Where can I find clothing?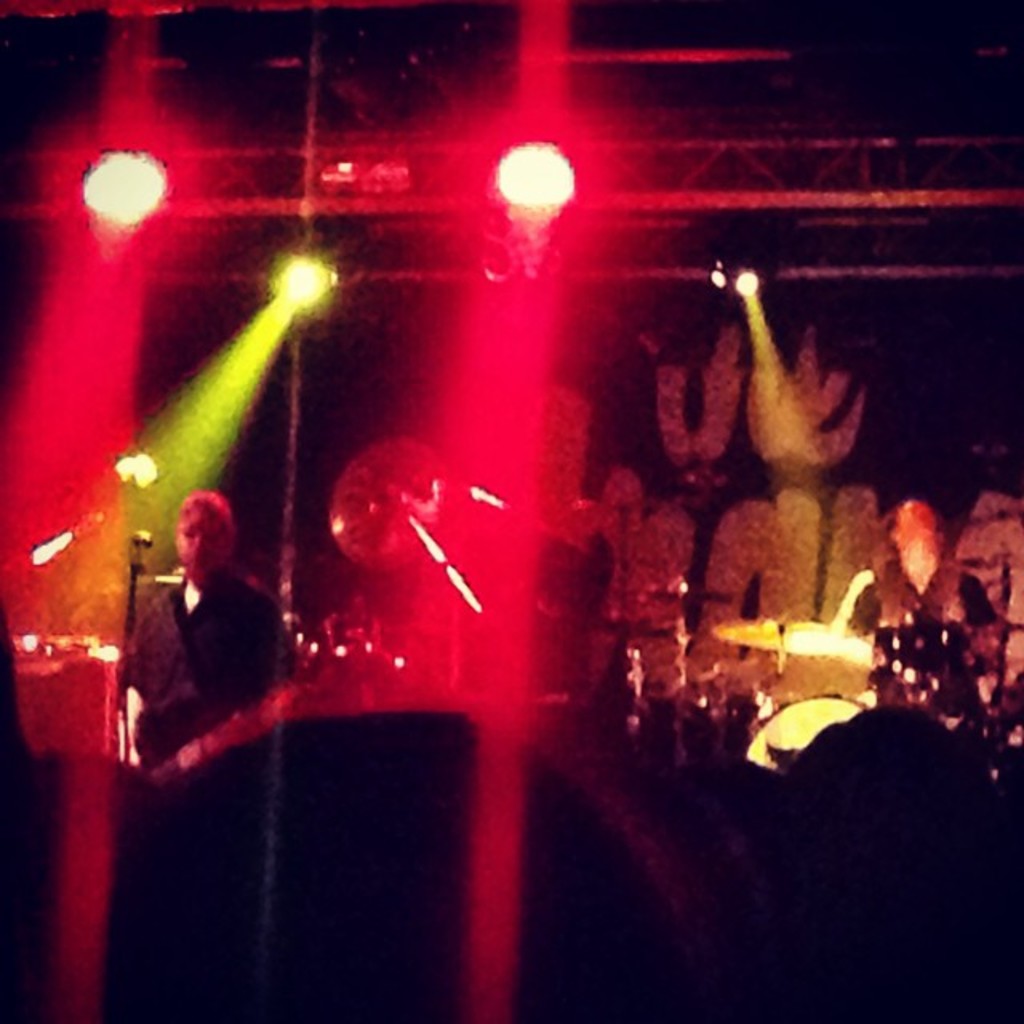
You can find it at box=[141, 528, 258, 733].
